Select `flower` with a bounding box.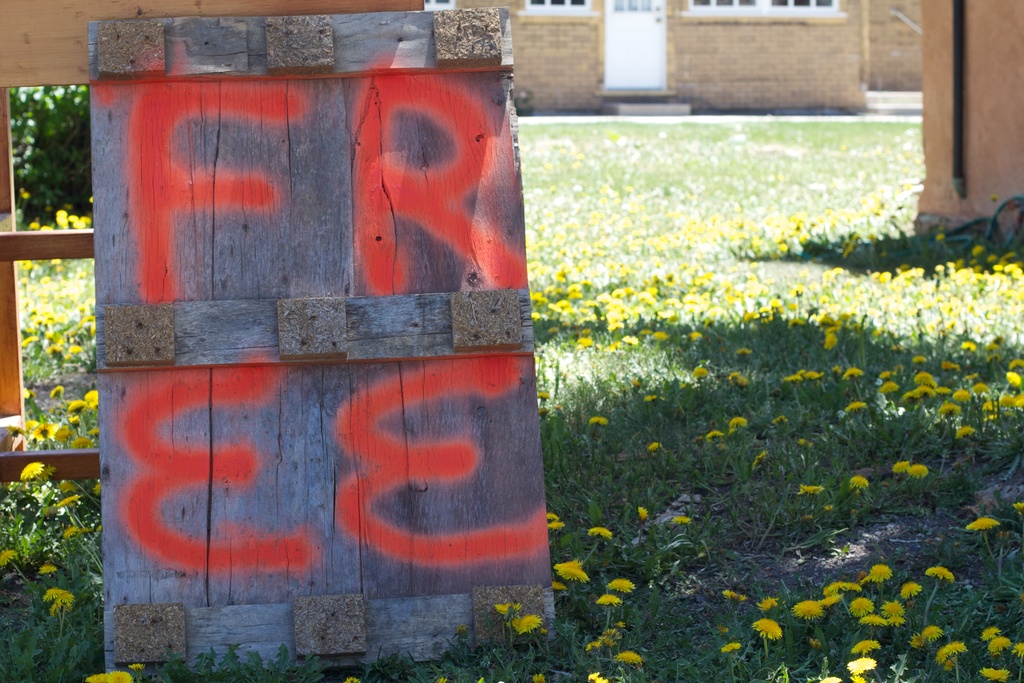
(left=965, top=517, right=998, bottom=531).
